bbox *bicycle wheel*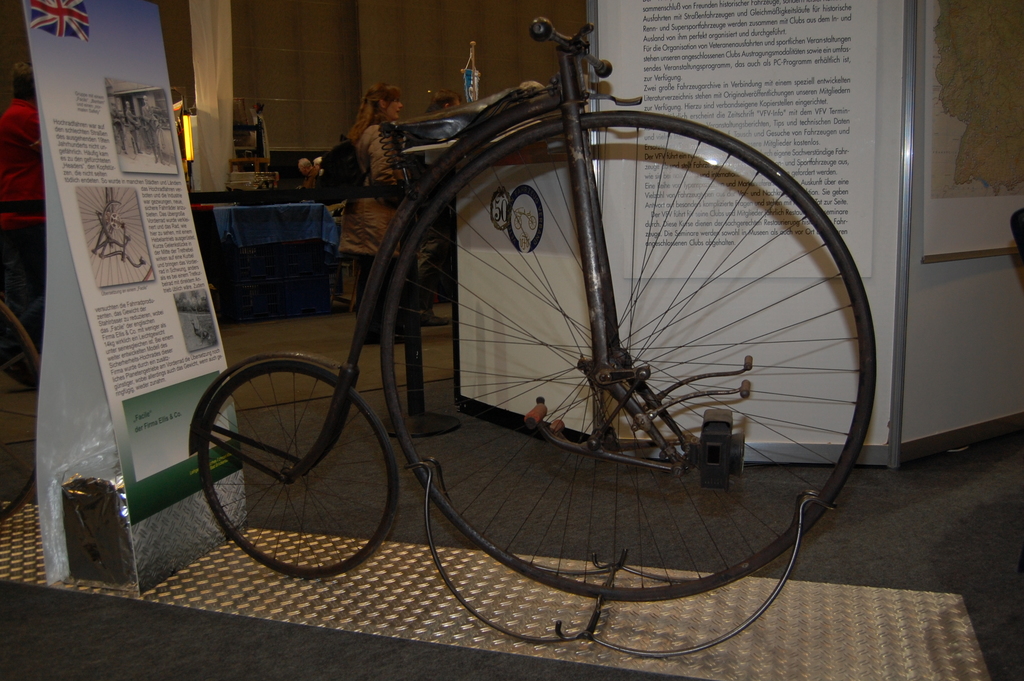
(383, 107, 877, 598)
